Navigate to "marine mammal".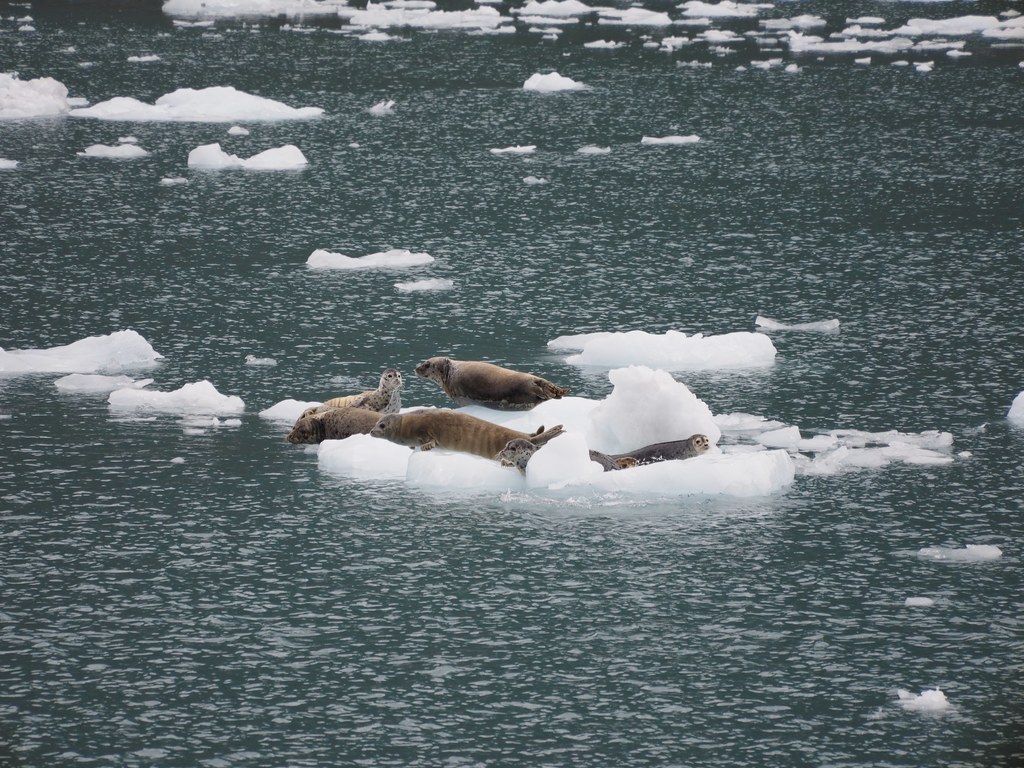
Navigation target: (x1=287, y1=409, x2=385, y2=445).
